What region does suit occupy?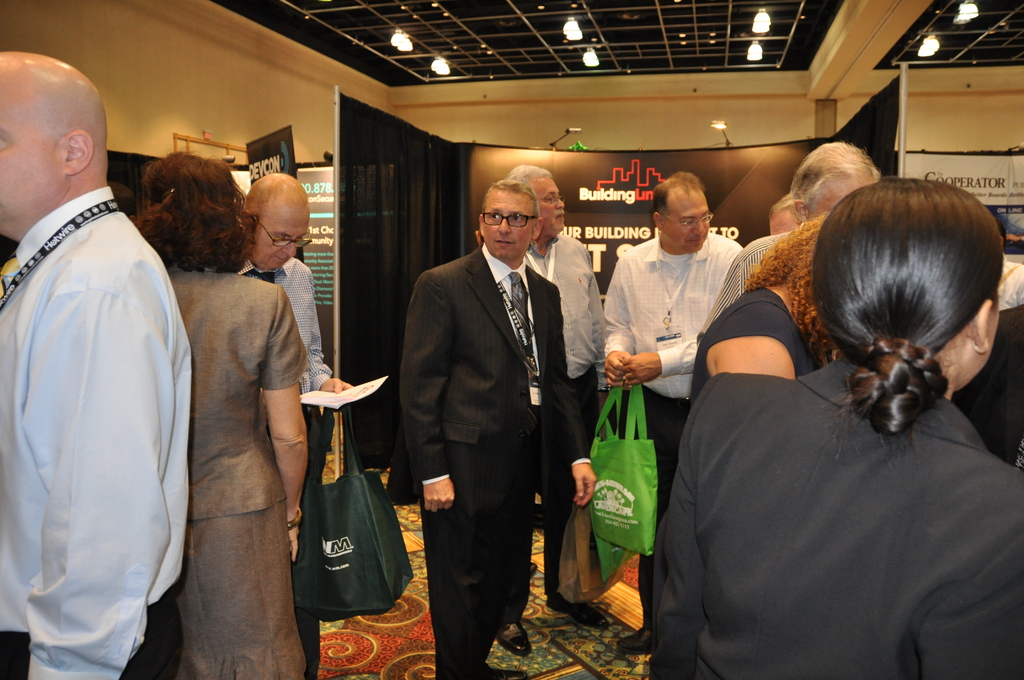
left=400, top=245, right=595, bottom=679.
